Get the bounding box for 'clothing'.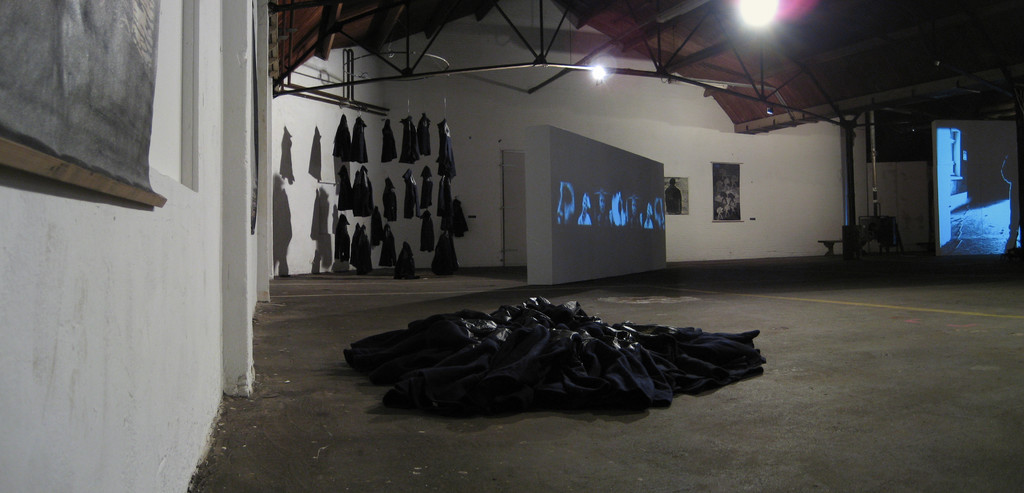
box=[355, 119, 371, 163].
